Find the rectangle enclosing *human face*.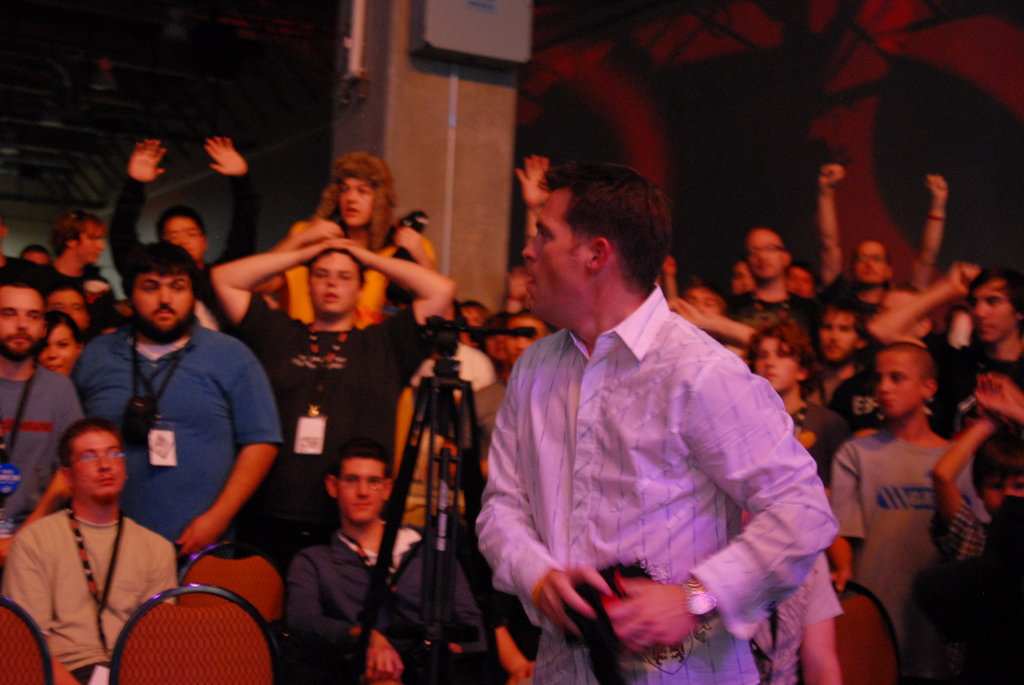
crop(504, 306, 547, 366).
